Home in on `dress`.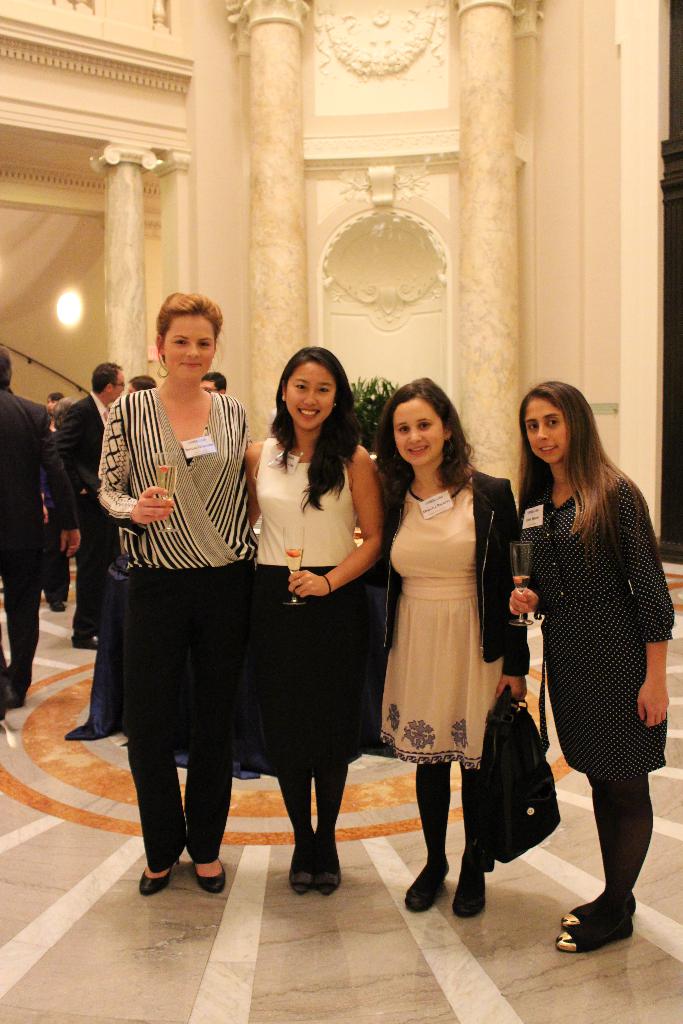
Homed in at 379,468,521,787.
